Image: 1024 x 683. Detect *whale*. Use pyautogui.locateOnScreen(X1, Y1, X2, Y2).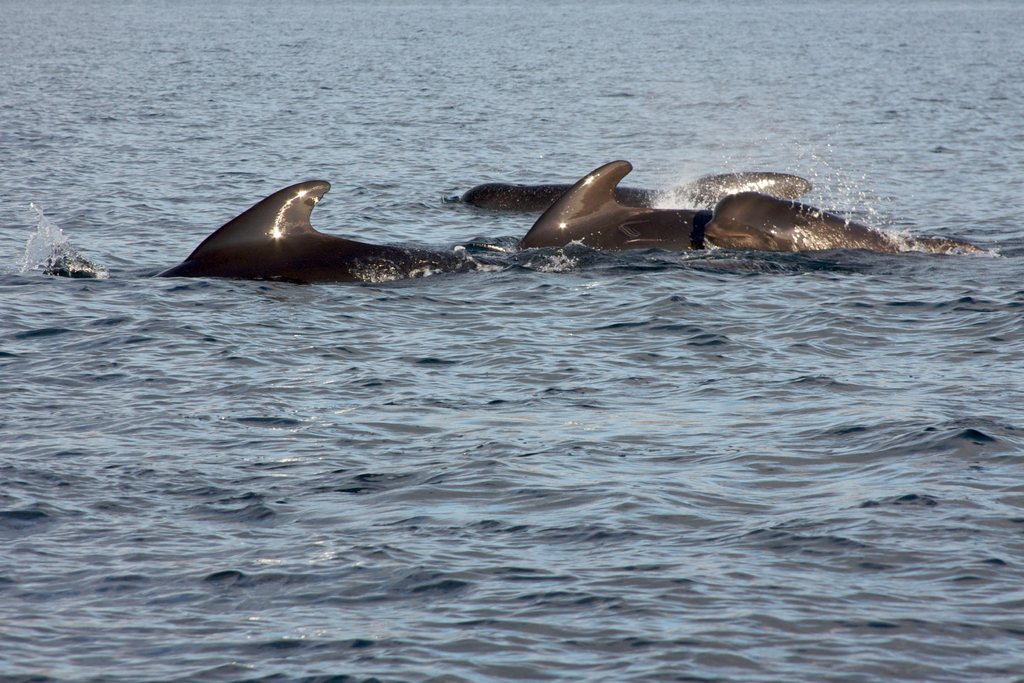
pyautogui.locateOnScreen(449, 165, 811, 209).
